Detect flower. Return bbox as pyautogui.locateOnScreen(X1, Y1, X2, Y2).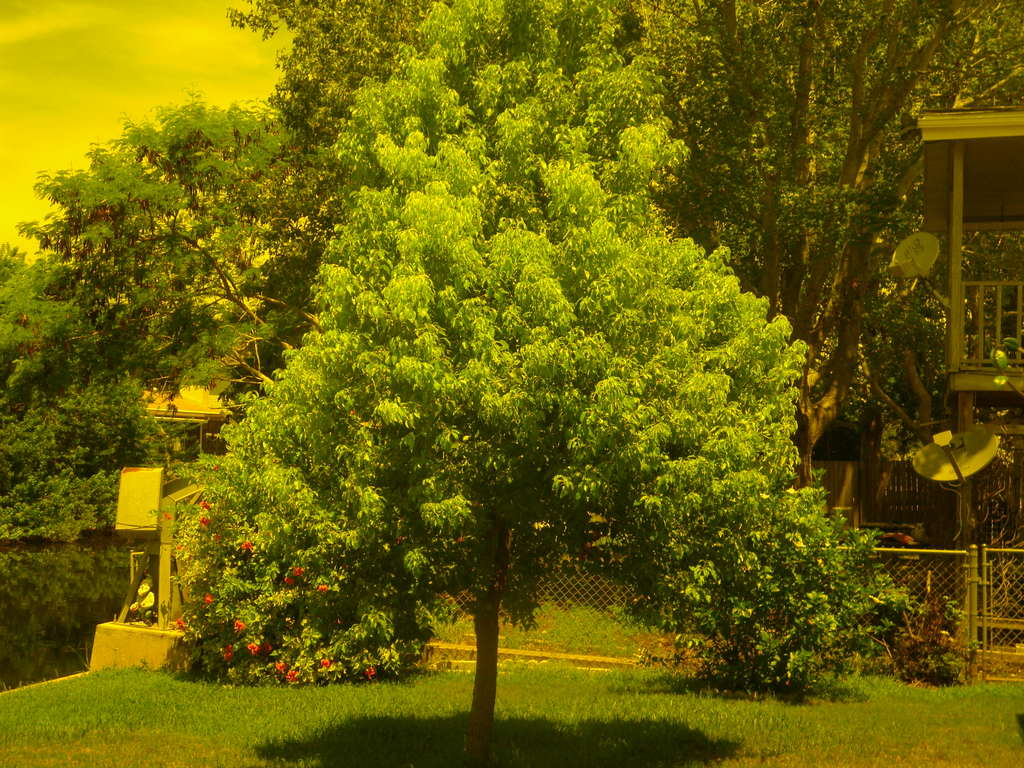
pyautogui.locateOnScreen(223, 643, 234, 663).
